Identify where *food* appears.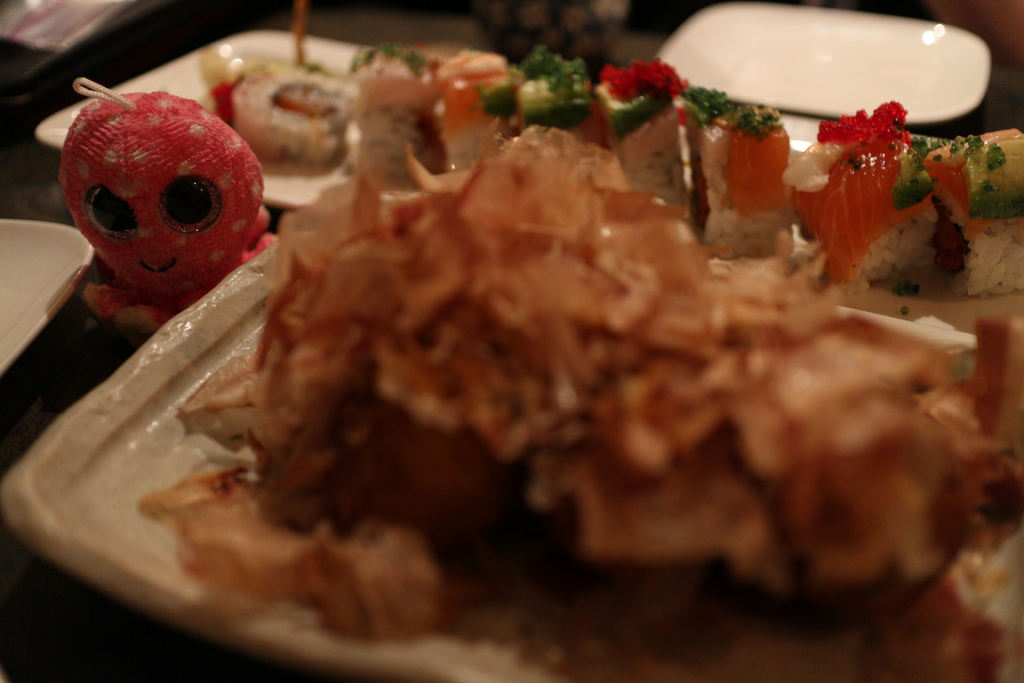
Appears at {"left": 475, "top": 127, "right": 610, "bottom": 187}.
